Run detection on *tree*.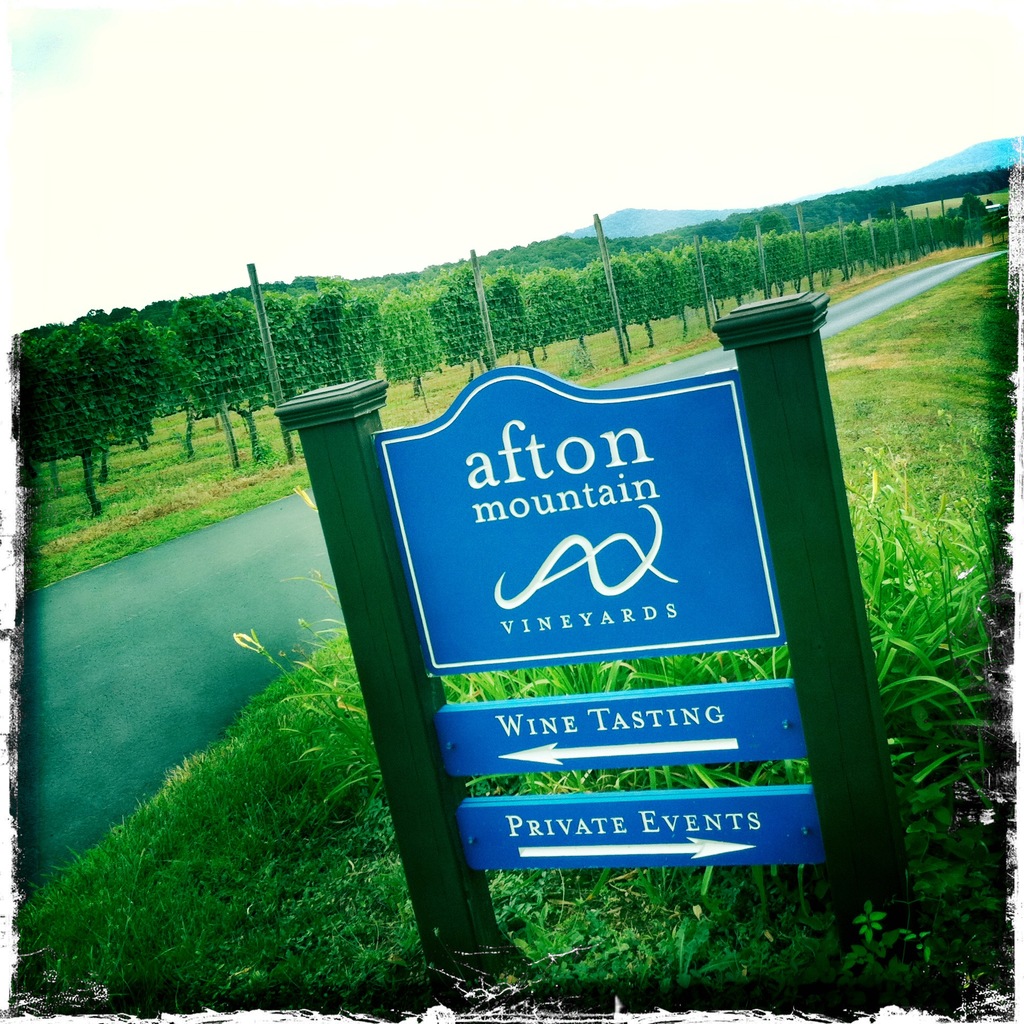
Result: 22:303:157:498.
